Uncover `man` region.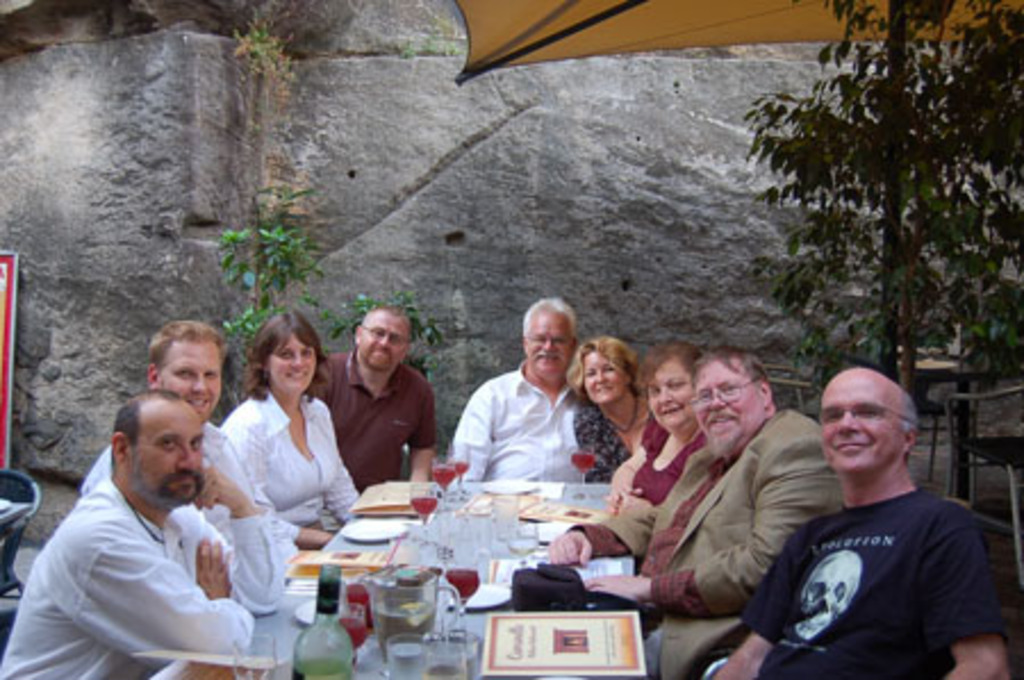
Uncovered: {"left": 712, "top": 364, "right": 1004, "bottom": 678}.
